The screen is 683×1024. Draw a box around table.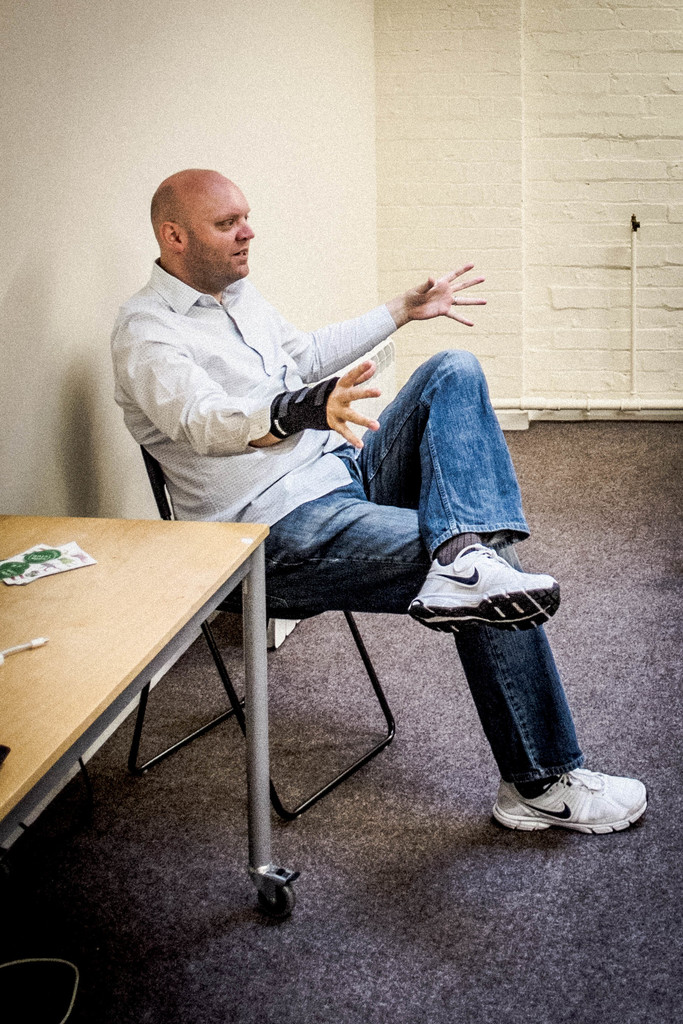
box(0, 516, 297, 917).
